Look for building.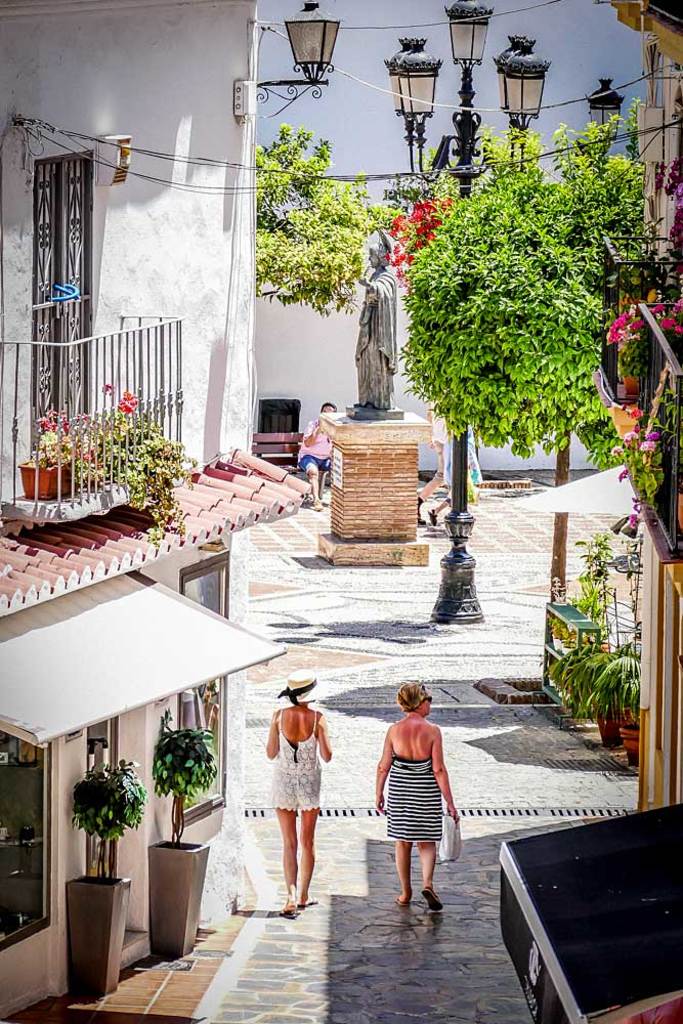
Found: {"left": 603, "top": 0, "right": 682, "bottom": 802}.
